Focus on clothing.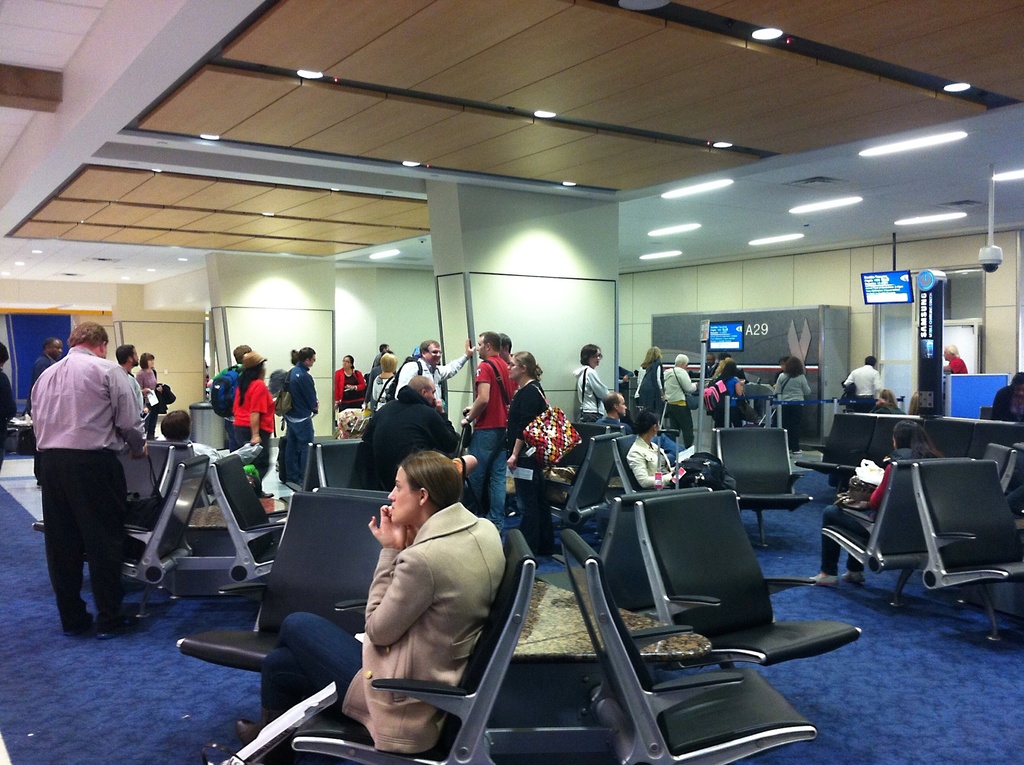
Focused at detection(701, 361, 717, 375).
